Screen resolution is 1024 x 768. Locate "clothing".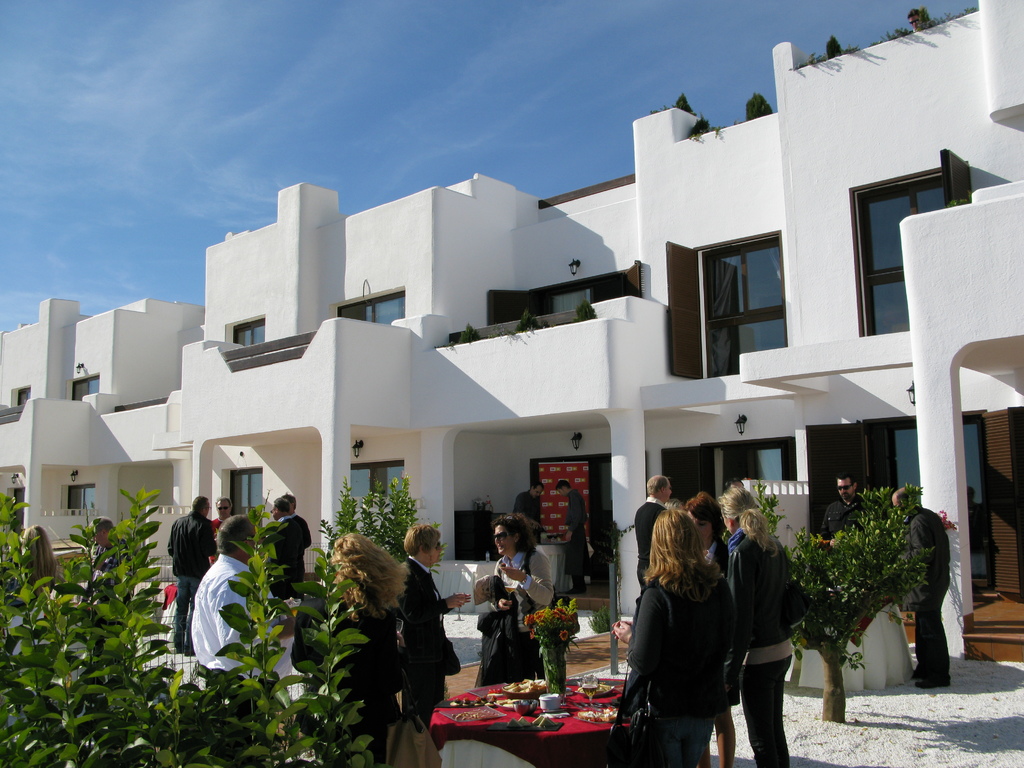
rect(187, 556, 269, 685).
